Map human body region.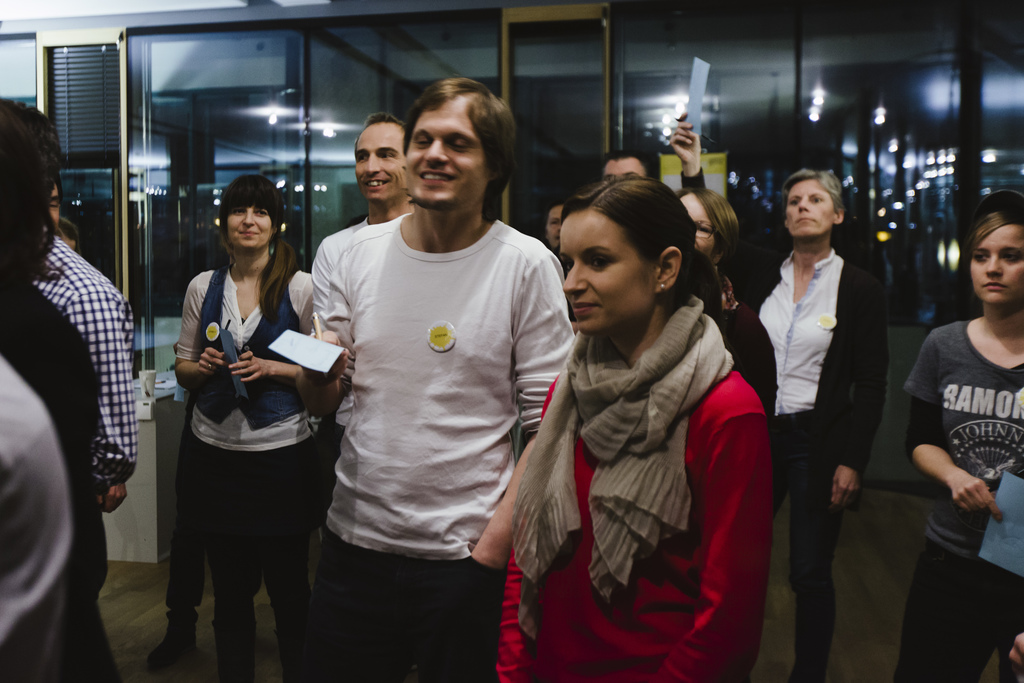
Mapped to {"left": 0, "top": 280, "right": 118, "bottom": 682}.
